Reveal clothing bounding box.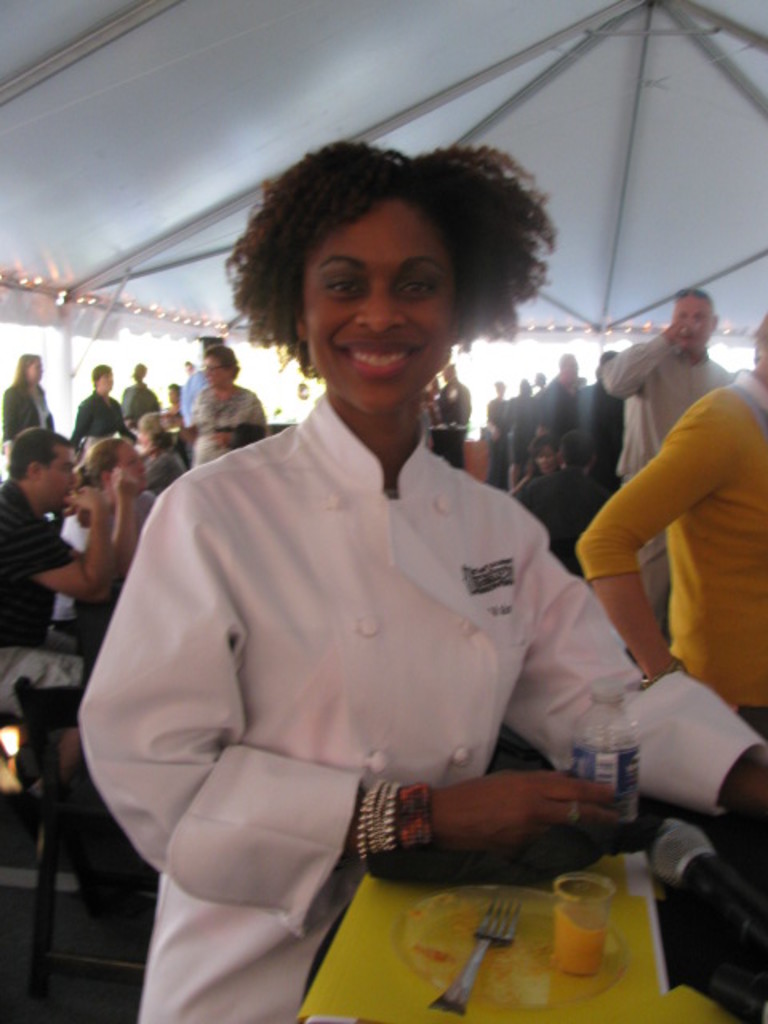
Revealed: Rect(600, 336, 739, 477).
